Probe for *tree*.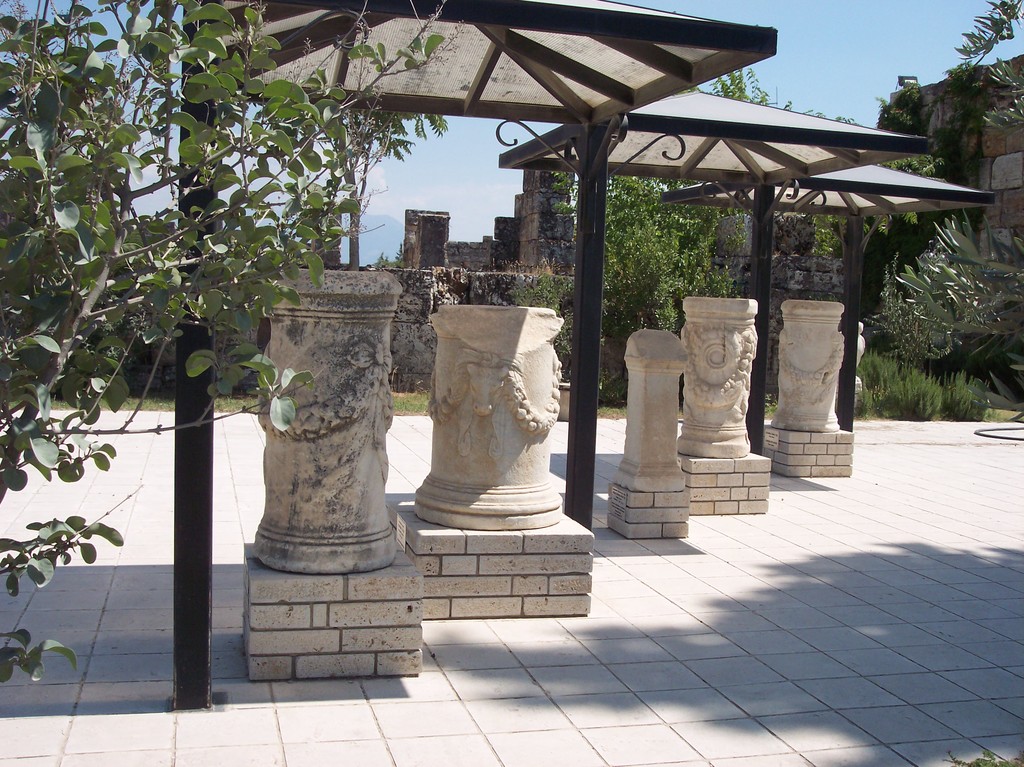
Probe result: region(316, 106, 455, 270).
